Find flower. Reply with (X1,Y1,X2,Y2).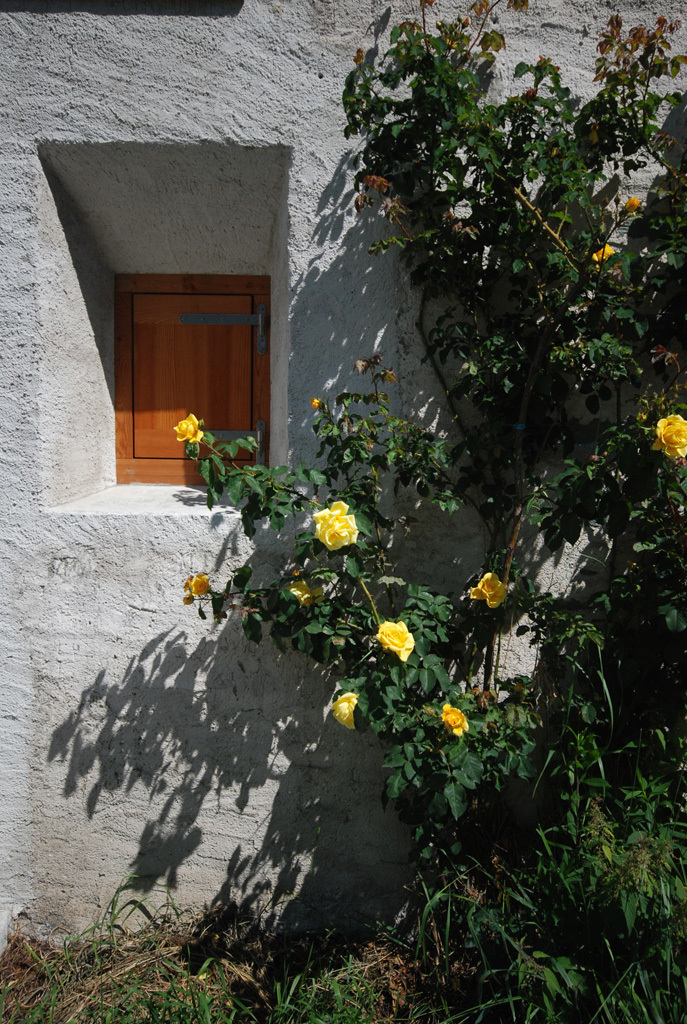
(323,689,361,735).
